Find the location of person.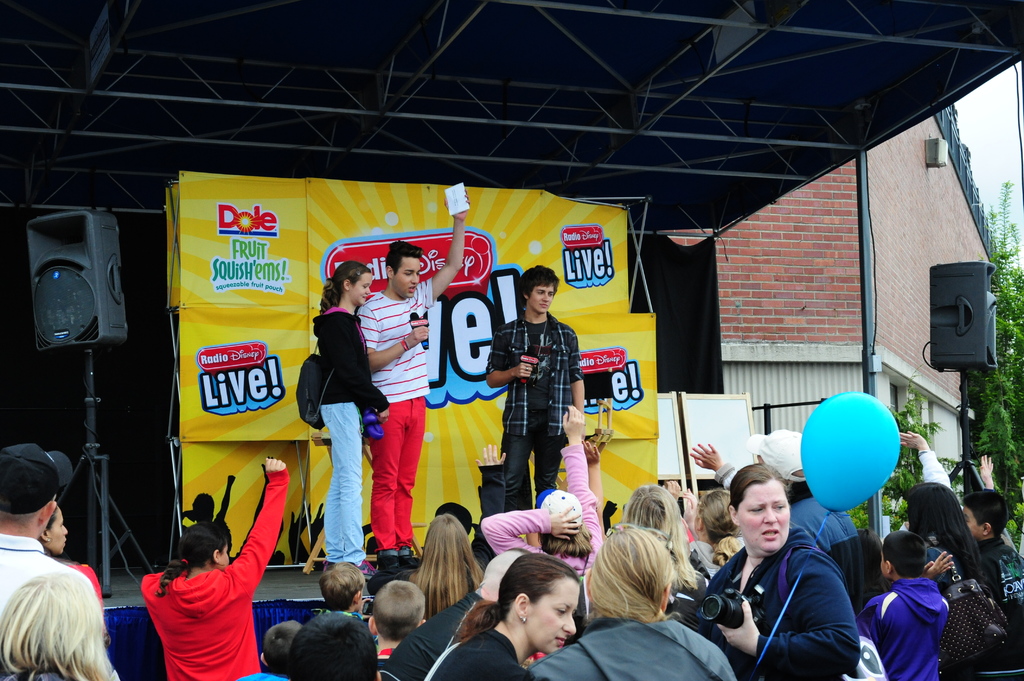
Location: x1=312, y1=260, x2=378, y2=573.
